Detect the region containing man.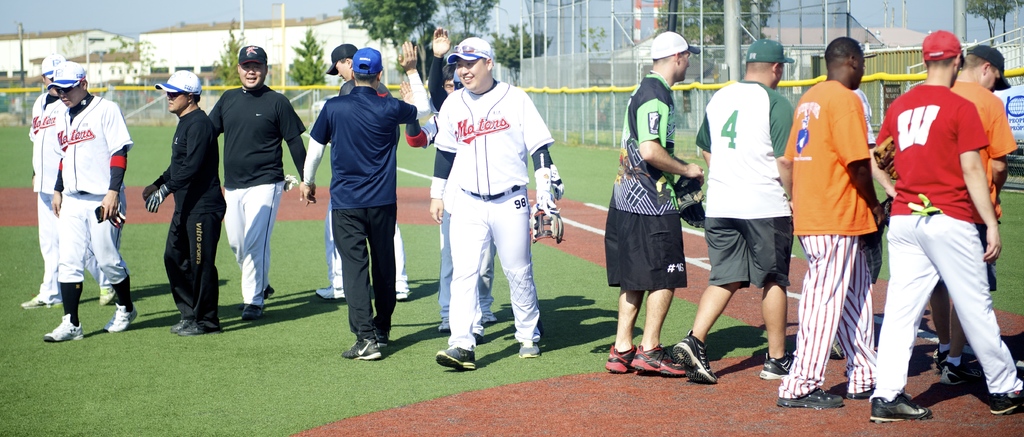
210:46:317:318.
